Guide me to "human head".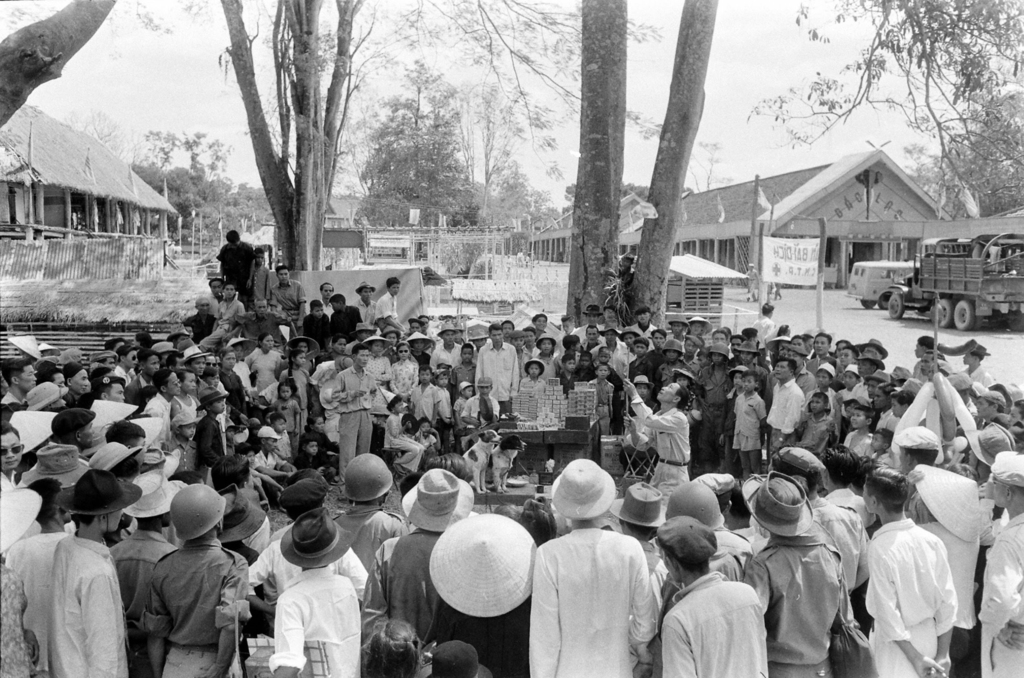
Guidance: (509,328,525,350).
